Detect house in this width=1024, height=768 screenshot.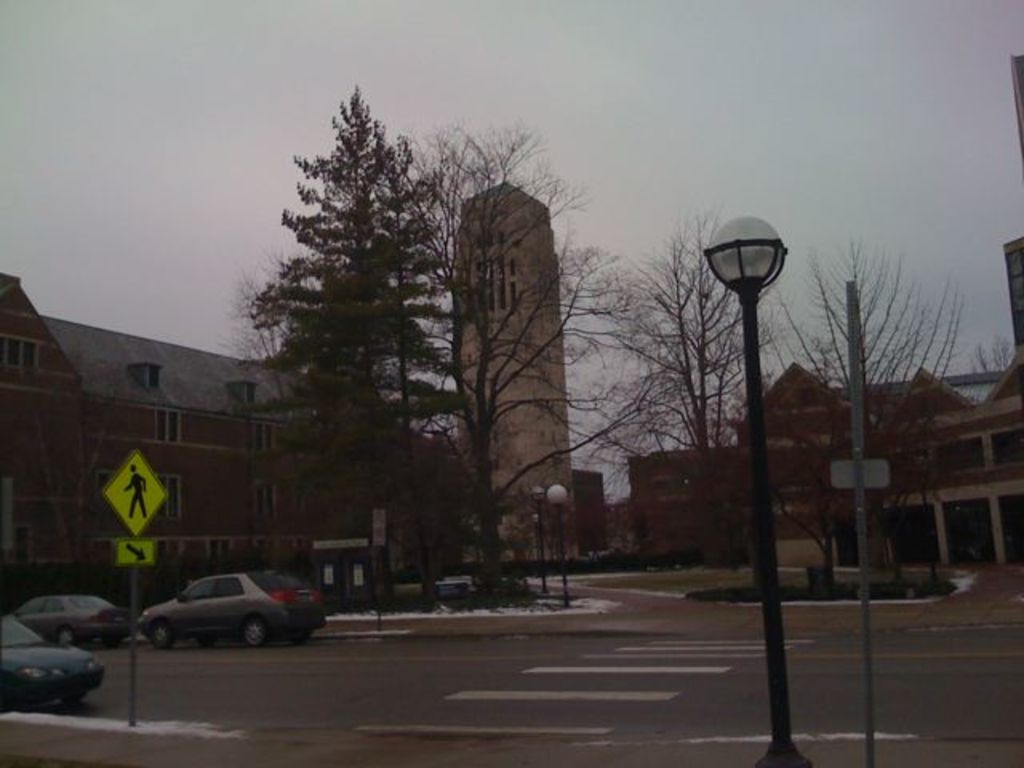
Detection: box(253, 360, 384, 597).
